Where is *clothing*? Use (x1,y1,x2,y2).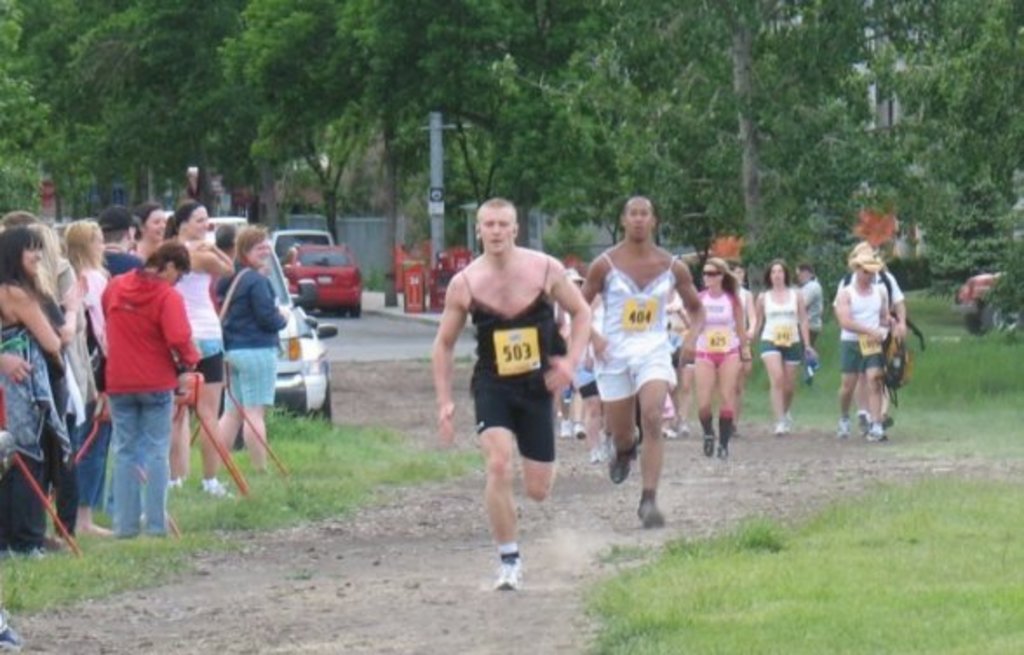
(470,254,563,462).
